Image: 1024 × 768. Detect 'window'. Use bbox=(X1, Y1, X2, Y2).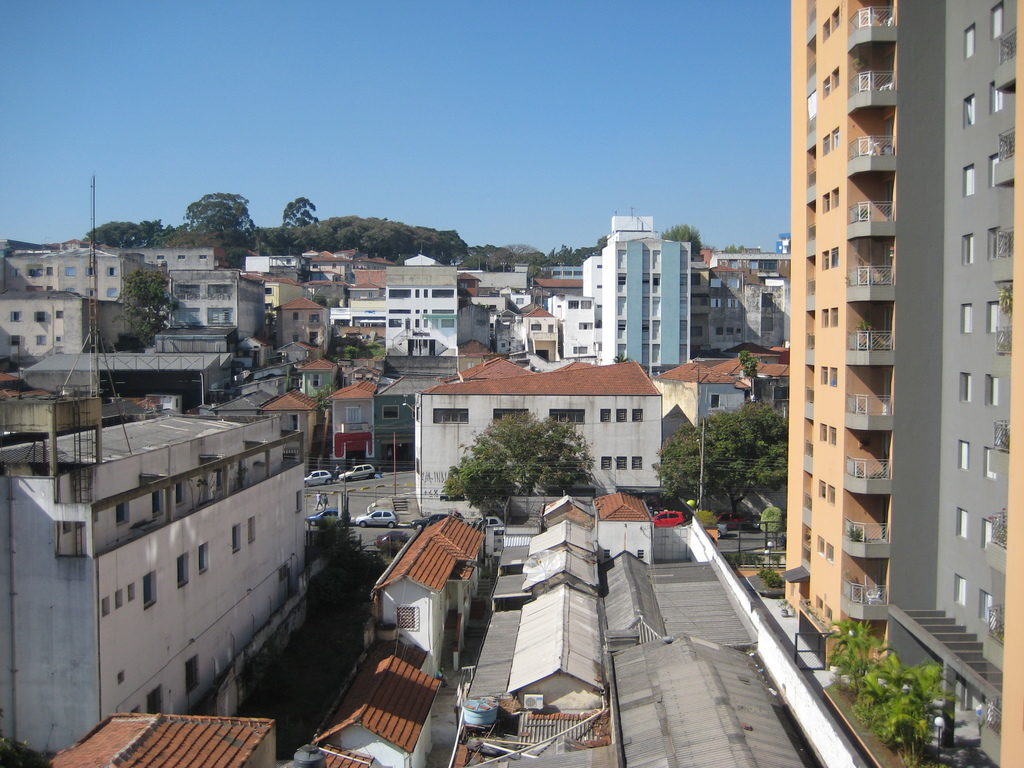
bbox=(650, 246, 663, 270).
